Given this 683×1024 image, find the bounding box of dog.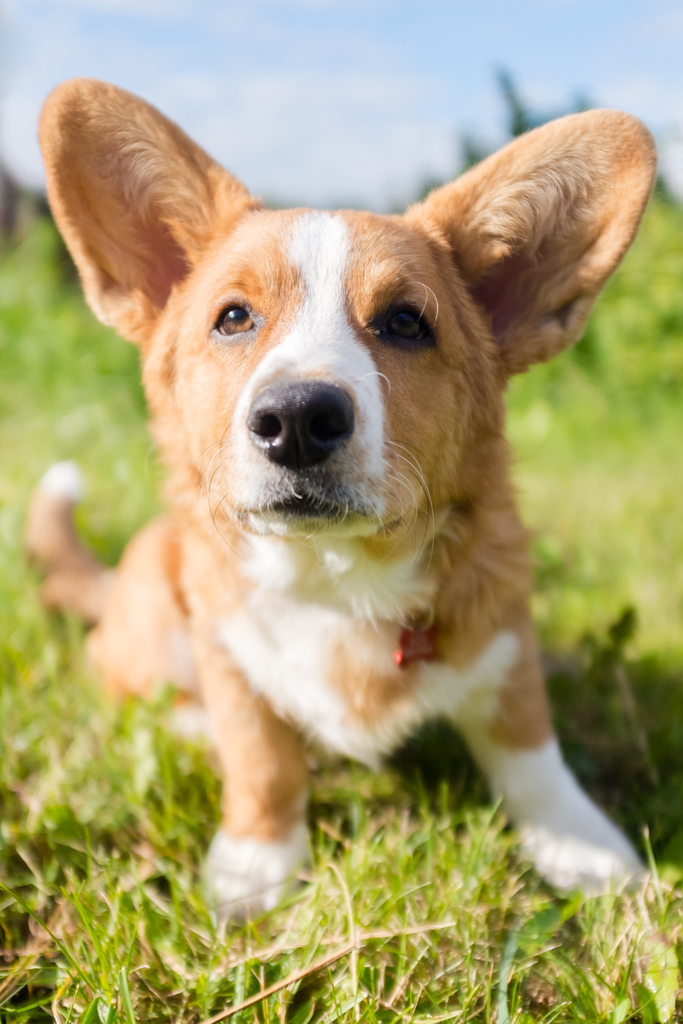
left=17, top=74, right=661, bottom=933.
